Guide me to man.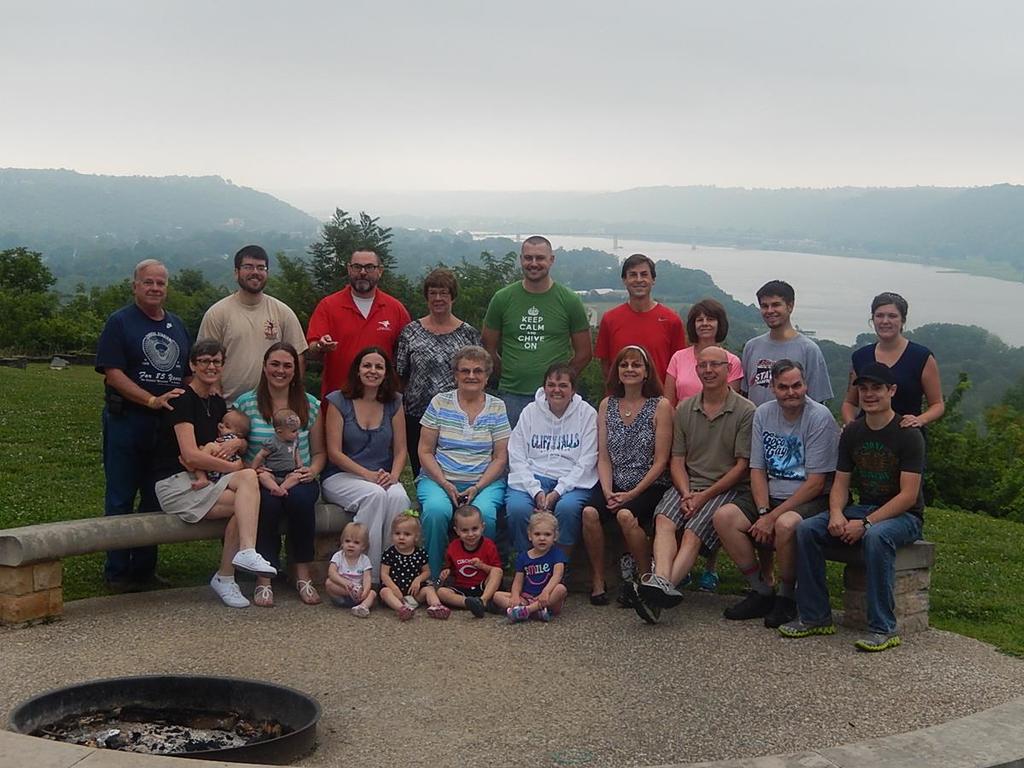
Guidance: Rect(197, 247, 311, 404).
